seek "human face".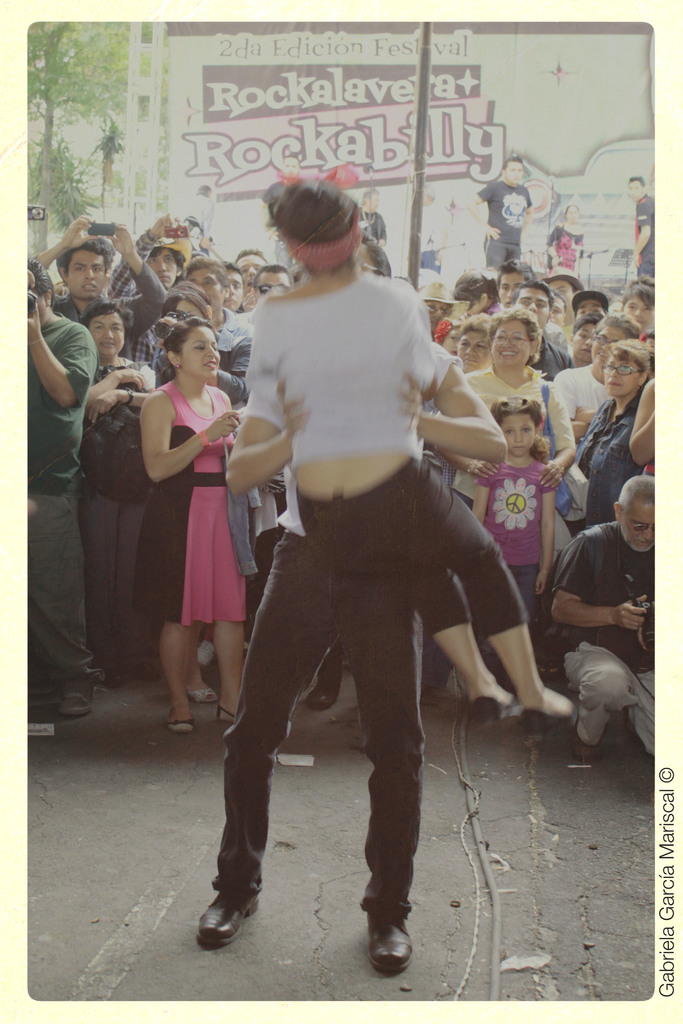
bbox=(64, 251, 108, 300).
